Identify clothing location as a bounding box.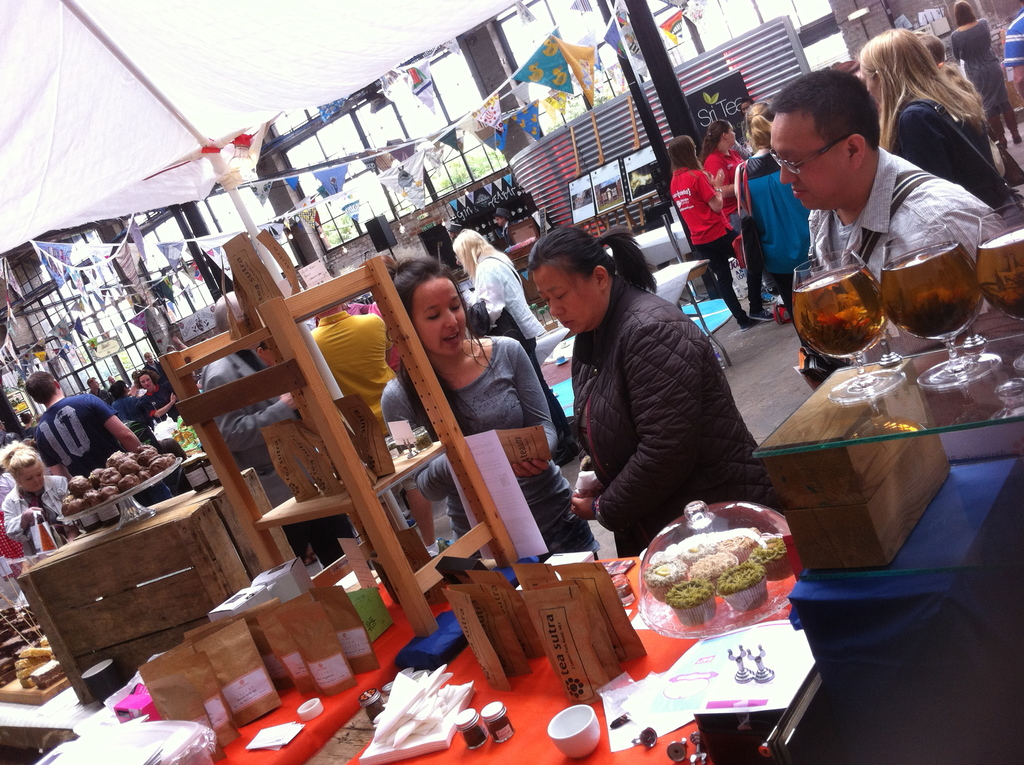
left=950, top=17, right=1016, bottom=116.
